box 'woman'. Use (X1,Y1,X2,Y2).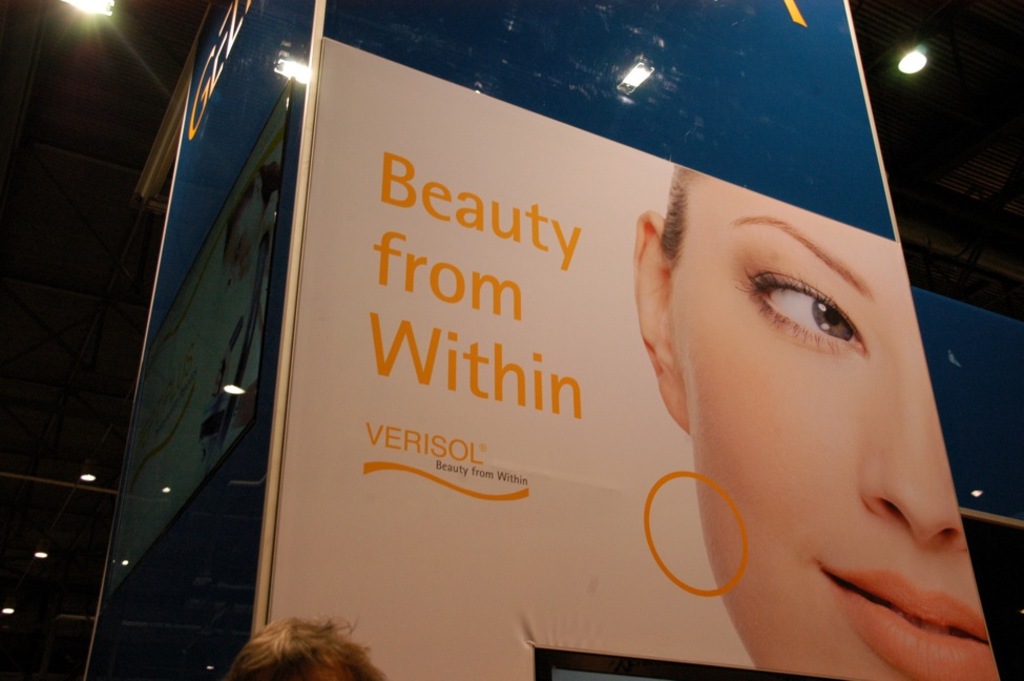
(638,194,1000,680).
